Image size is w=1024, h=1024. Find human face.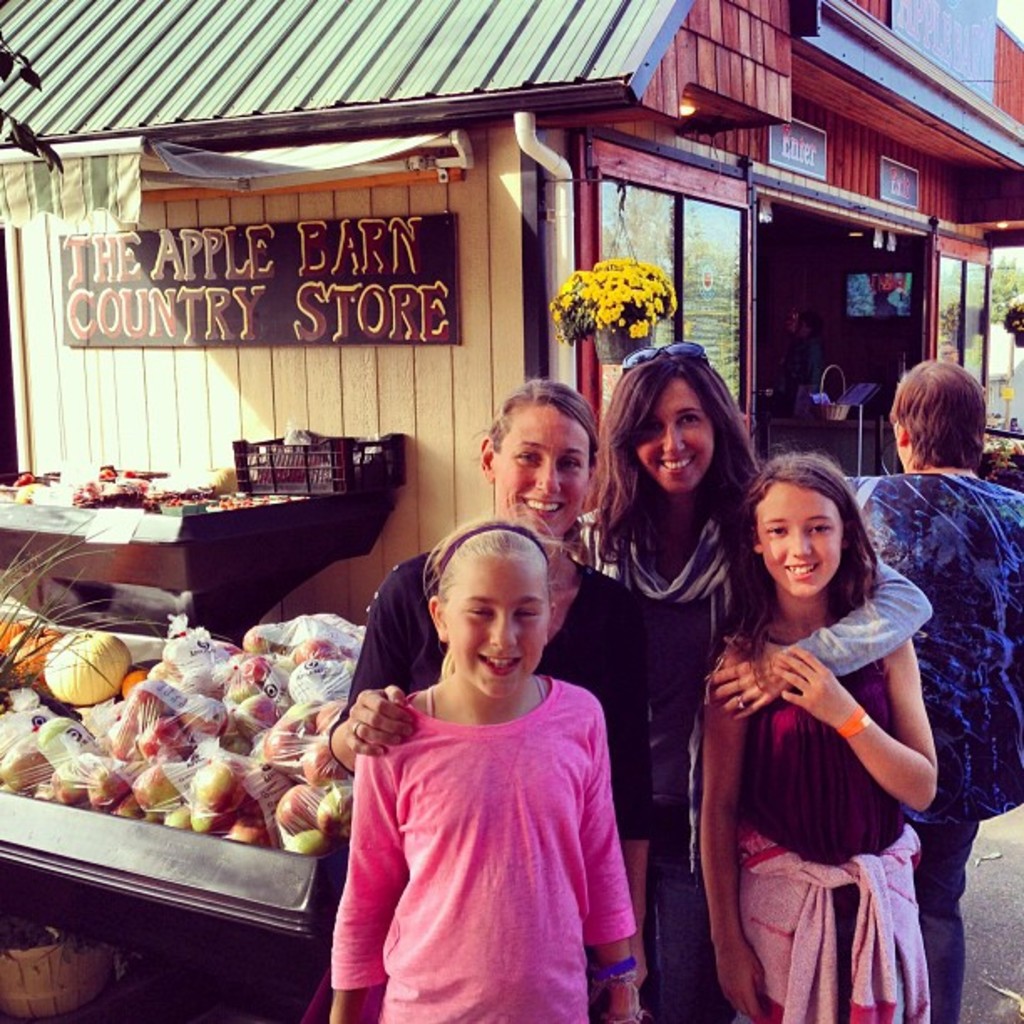
left=500, top=398, right=584, bottom=534.
